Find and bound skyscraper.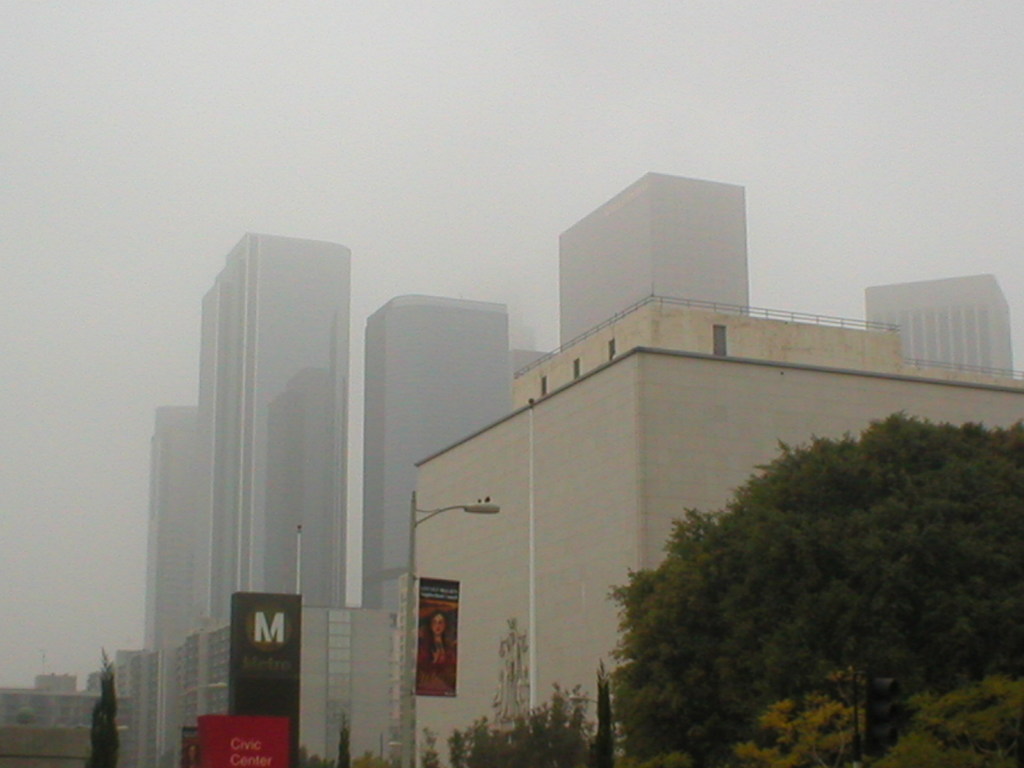
Bound: (left=138, top=407, right=198, bottom=767).
